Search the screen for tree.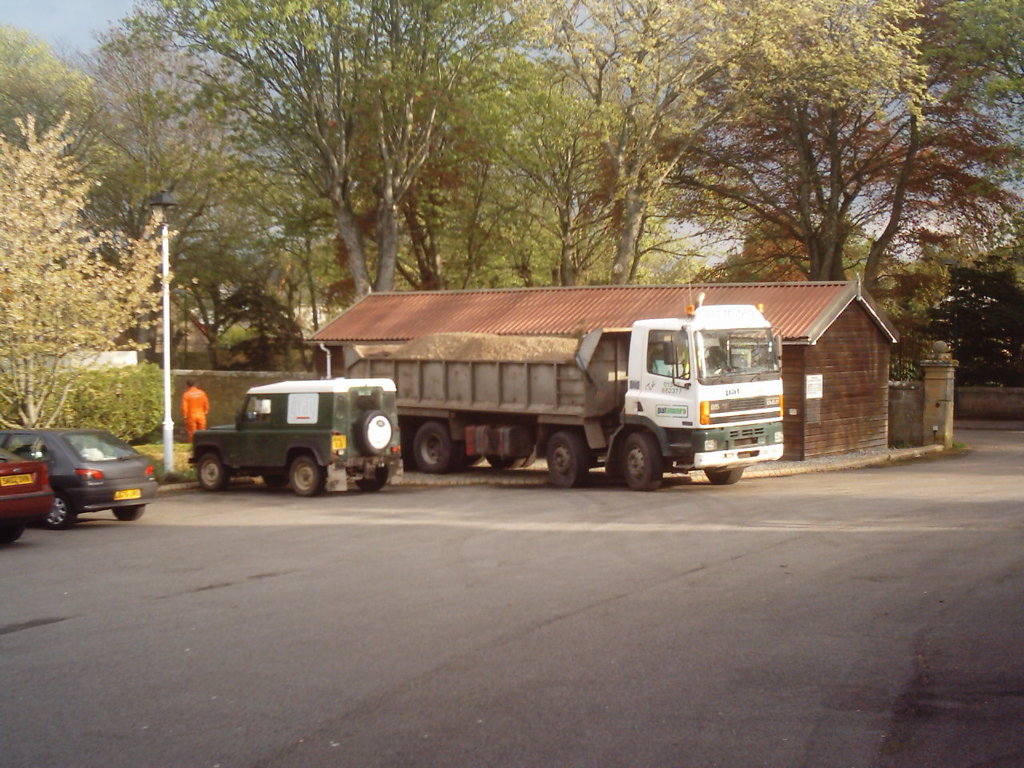
Found at locate(73, 0, 327, 364).
